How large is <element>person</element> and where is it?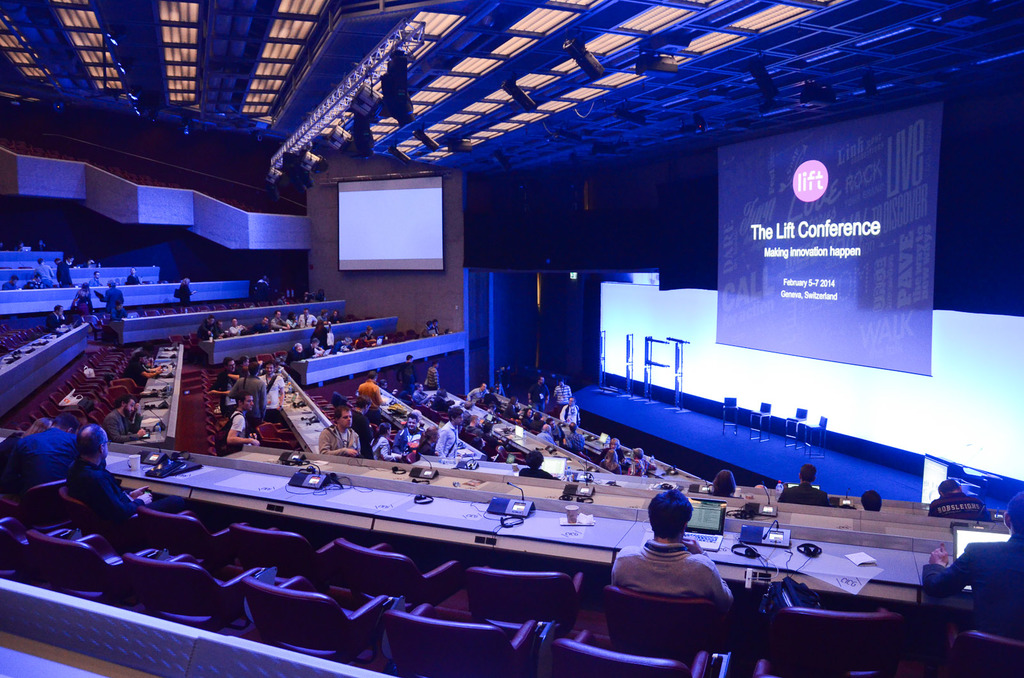
Bounding box: pyautogui.locateOnScreen(258, 364, 279, 409).
